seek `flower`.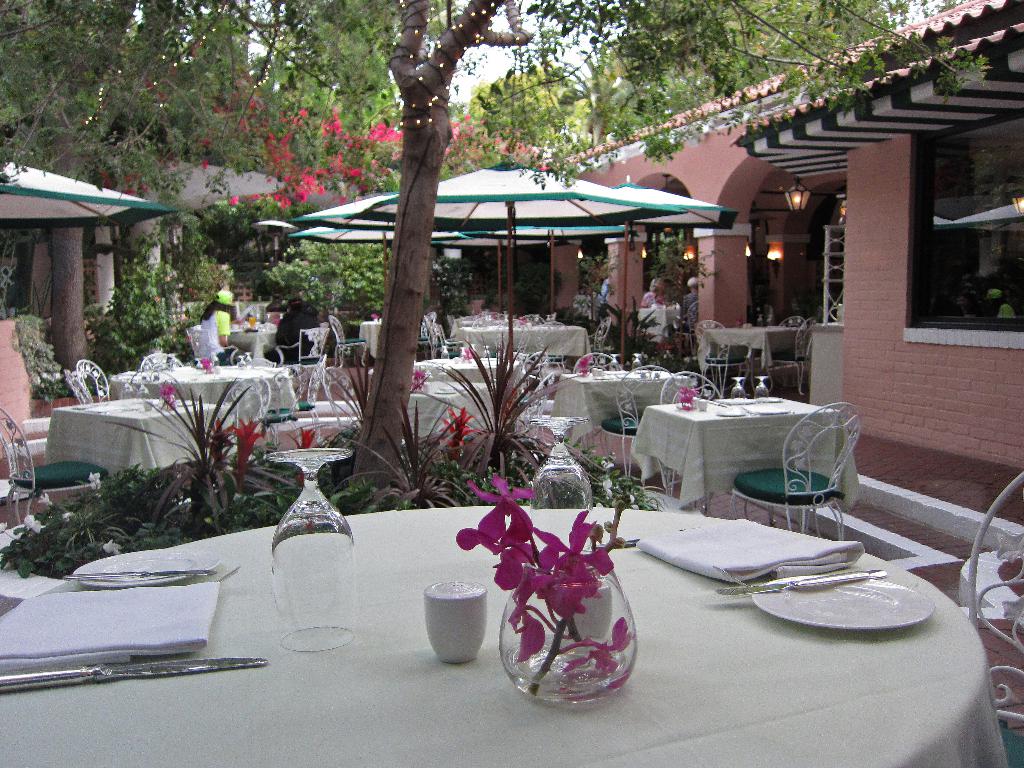
pyautogui.locateOnScreen(429, 406, 499, 464).
